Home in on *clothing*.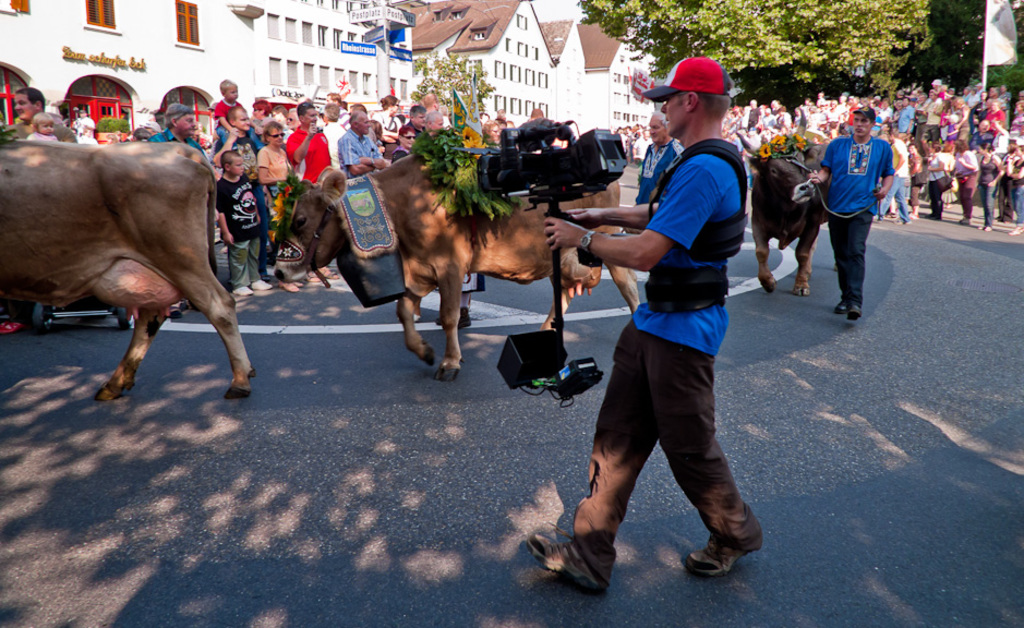
Homed in at left=951, top=149, right=977, bottom=214.
